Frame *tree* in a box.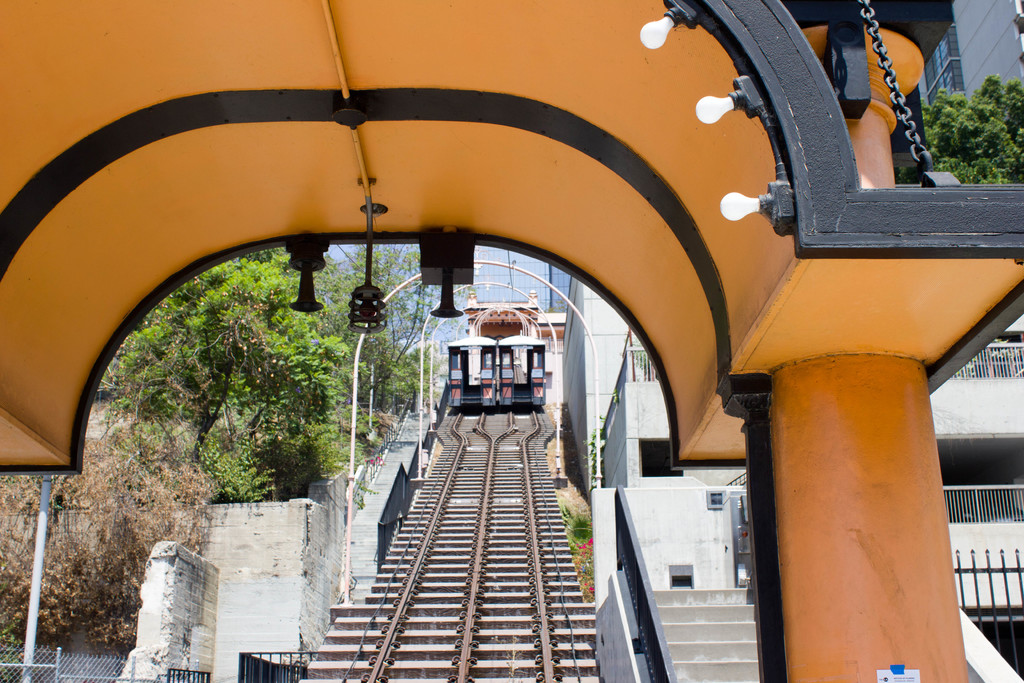
926, 75, 1023, 189.
